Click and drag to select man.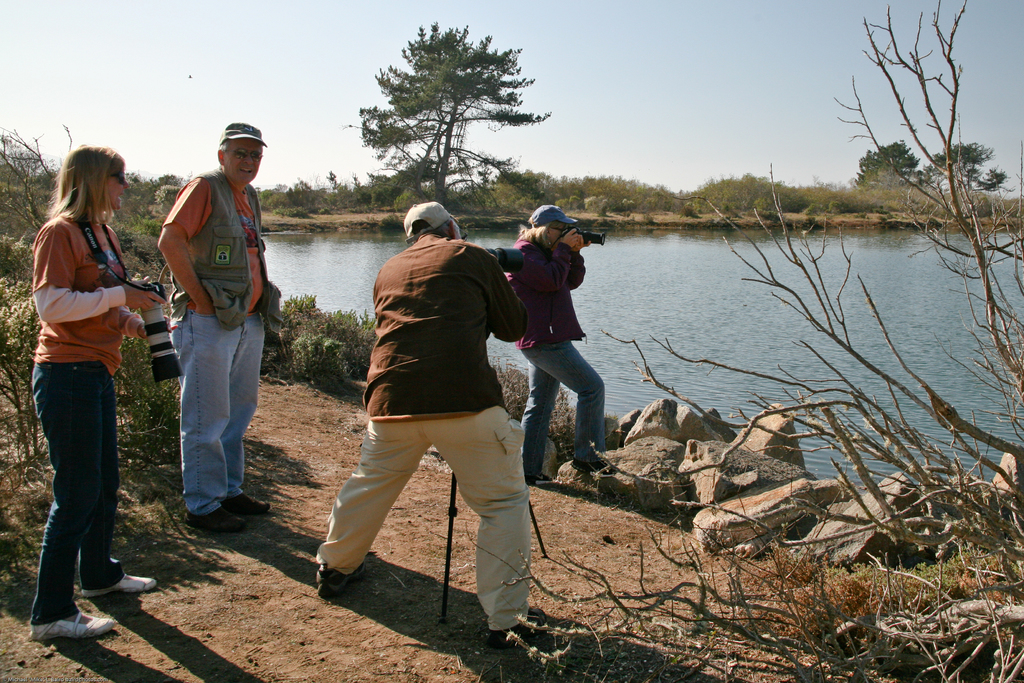
Selection: select_region(155, 120, 284, 534).
